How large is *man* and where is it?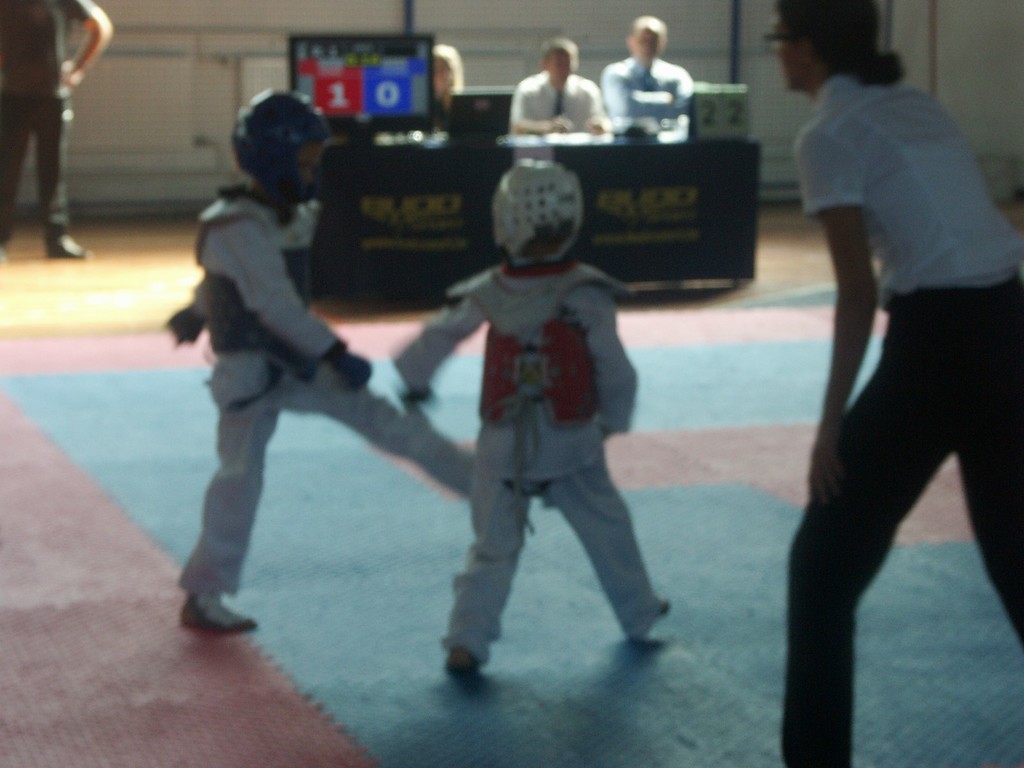
Bounding box: [x1=152, y1=110, x2=452, y2=649].
